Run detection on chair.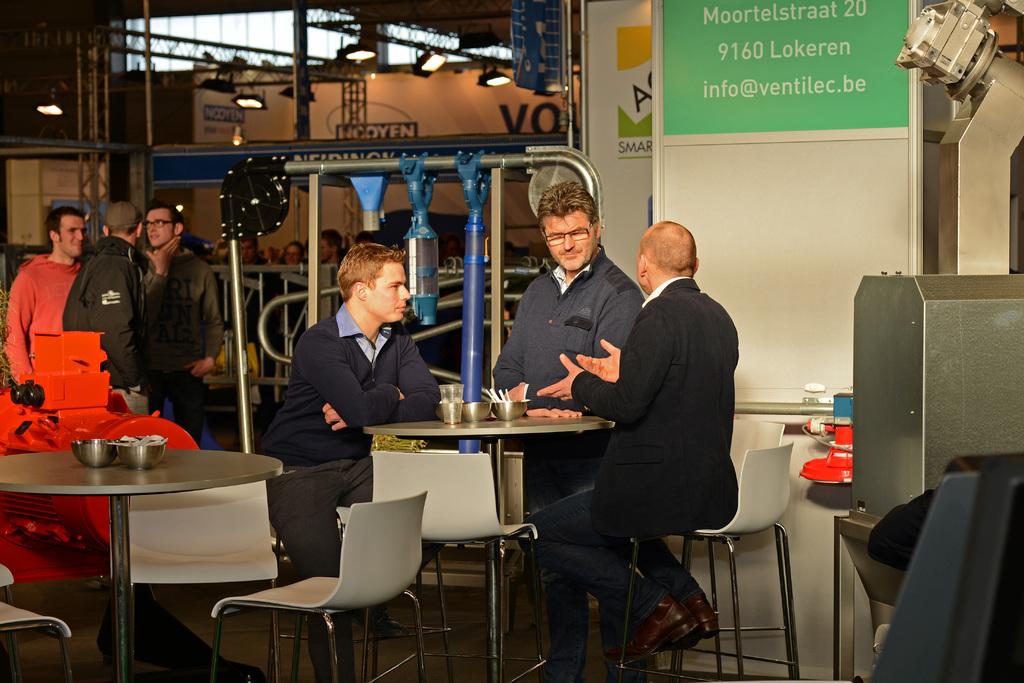
Result: detection(221, 492, 438, 675).
